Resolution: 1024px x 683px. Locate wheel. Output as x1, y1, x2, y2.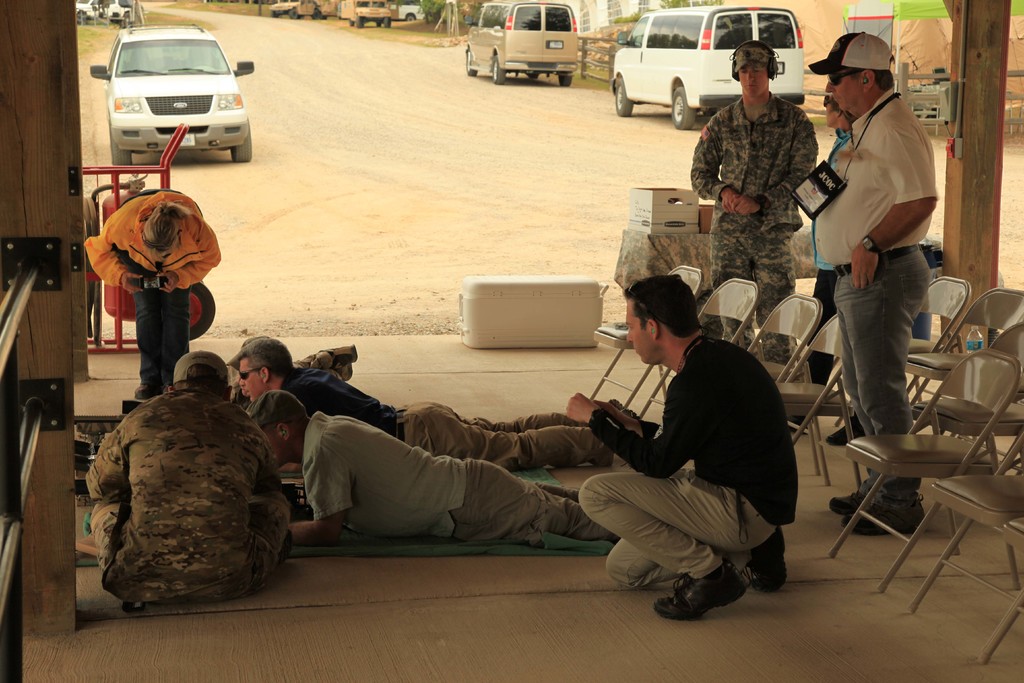
615, 75, 634, 119.
